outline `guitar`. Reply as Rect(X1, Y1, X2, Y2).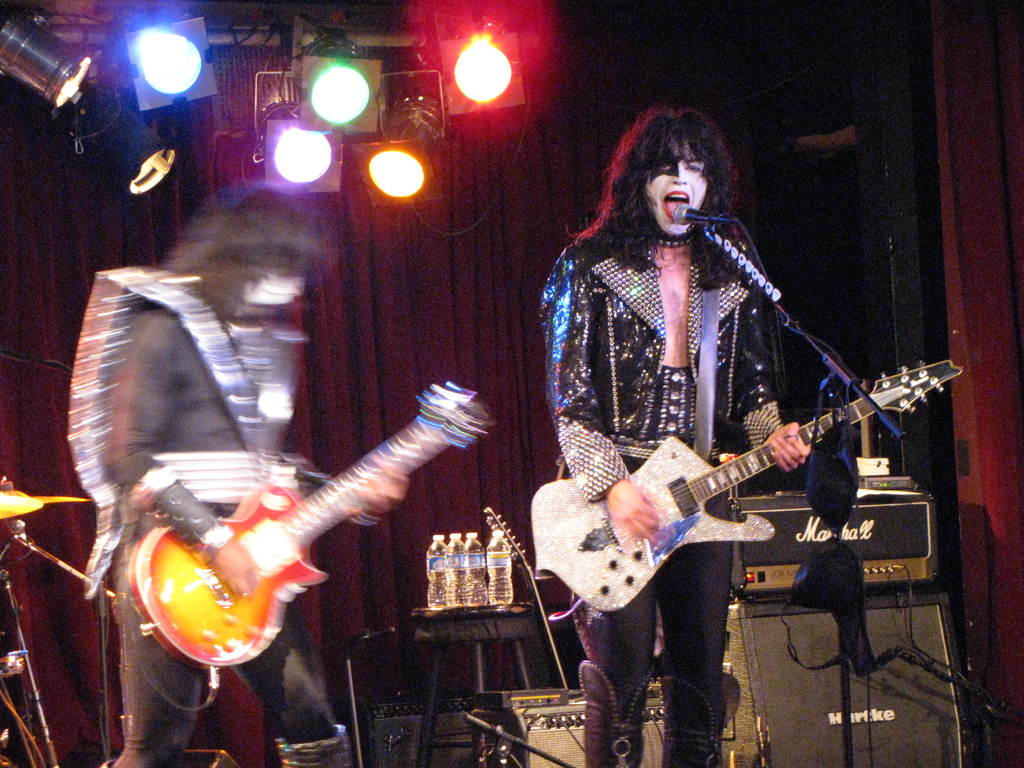
Rect(138, 380, 492, 669).
